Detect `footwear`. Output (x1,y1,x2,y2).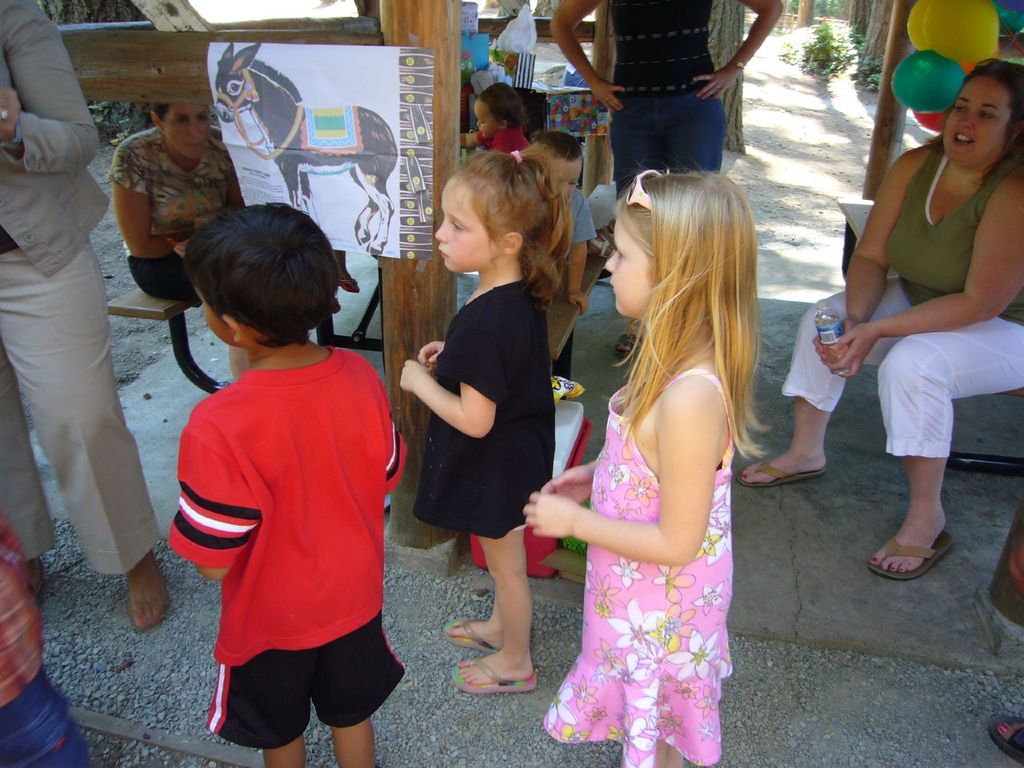
(434,614,491,650).
